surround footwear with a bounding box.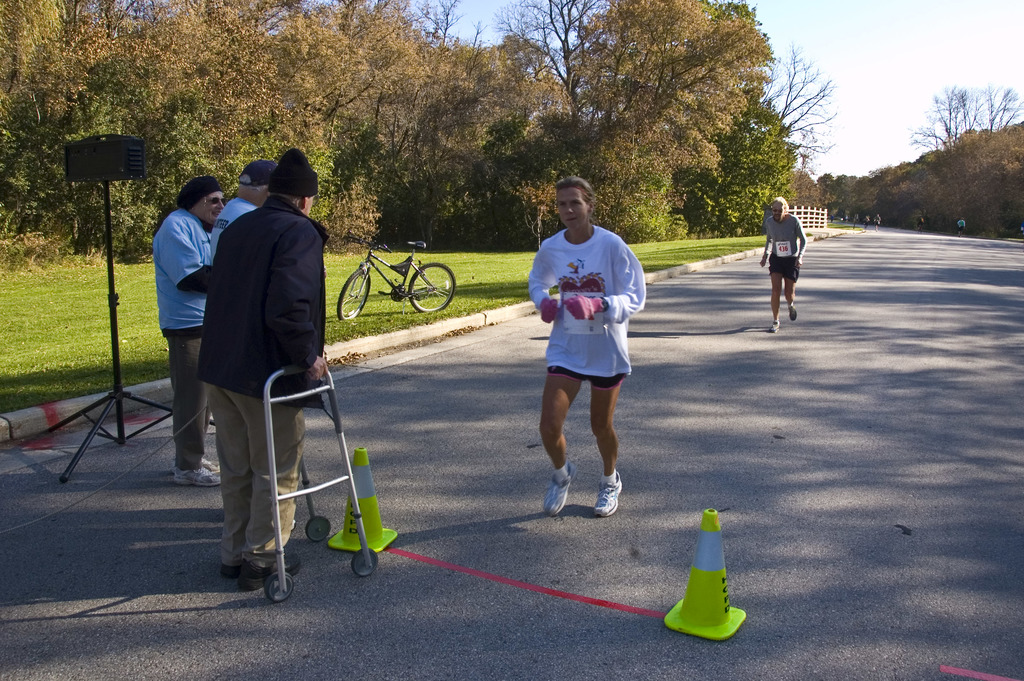
220,556,240,578.
